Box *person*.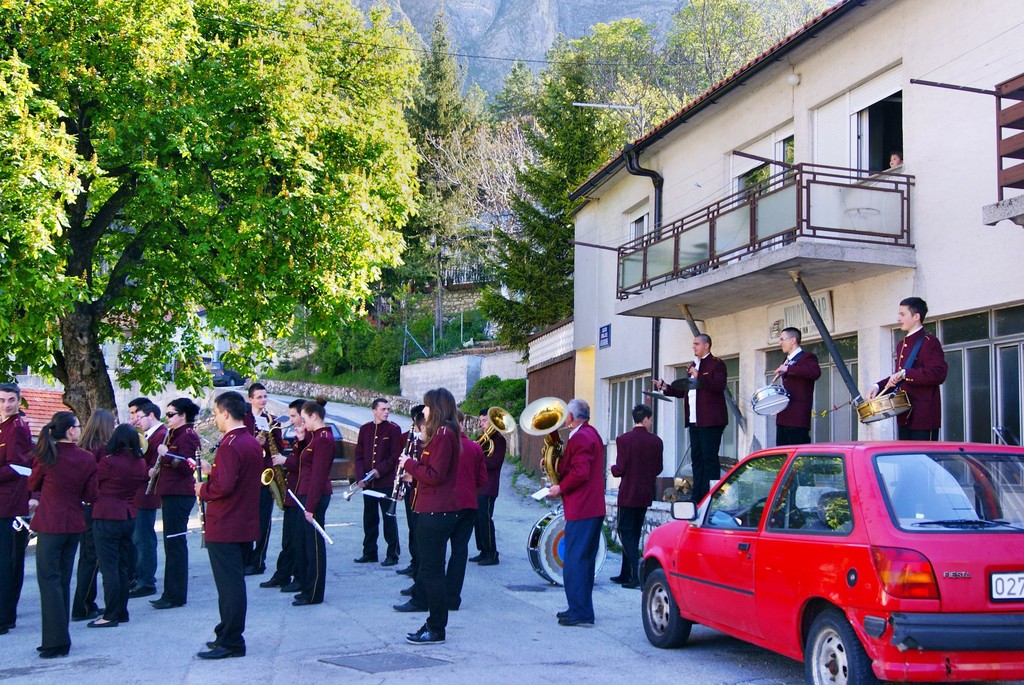
(612, 402, 664, 587).
